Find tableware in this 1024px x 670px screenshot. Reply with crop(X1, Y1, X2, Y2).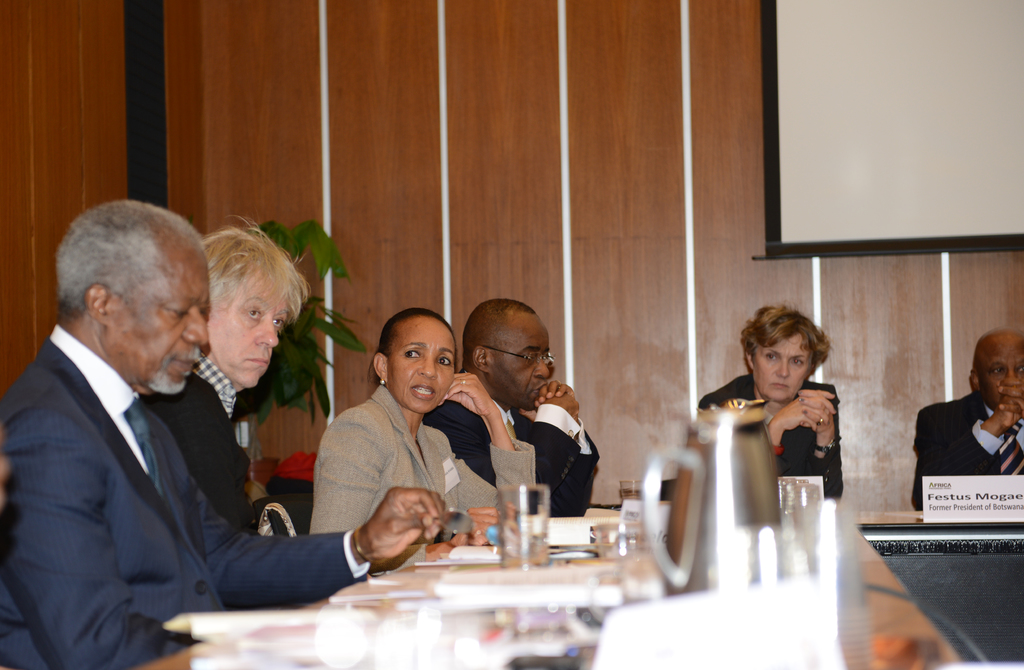
crop(637, 405, 783, 589).
